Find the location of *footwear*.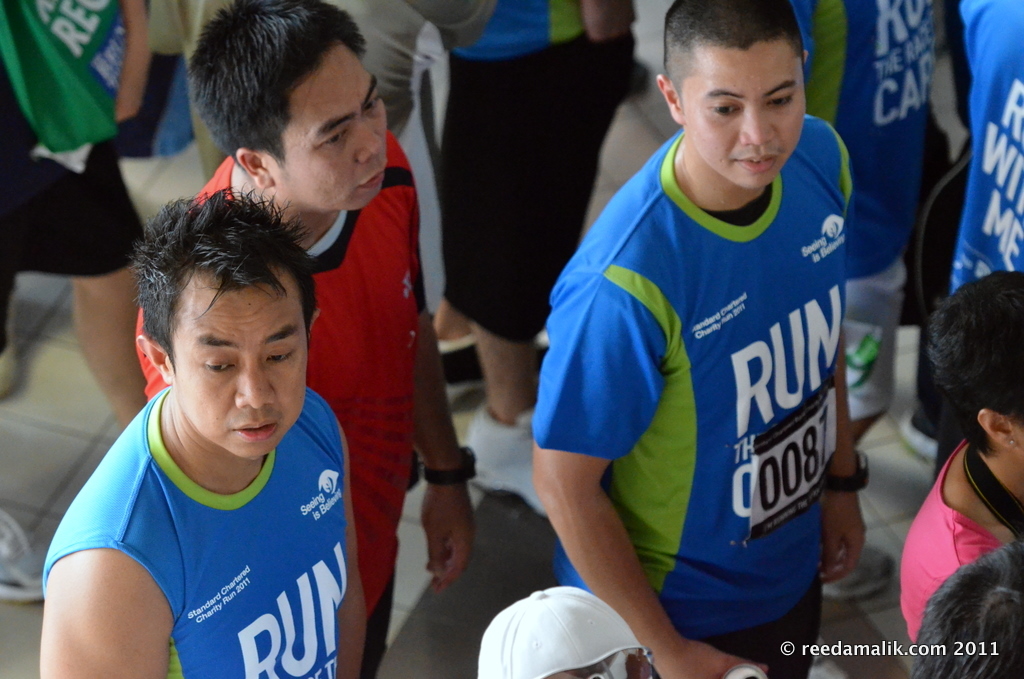
Location: <box>465,398,556,519</box>.
